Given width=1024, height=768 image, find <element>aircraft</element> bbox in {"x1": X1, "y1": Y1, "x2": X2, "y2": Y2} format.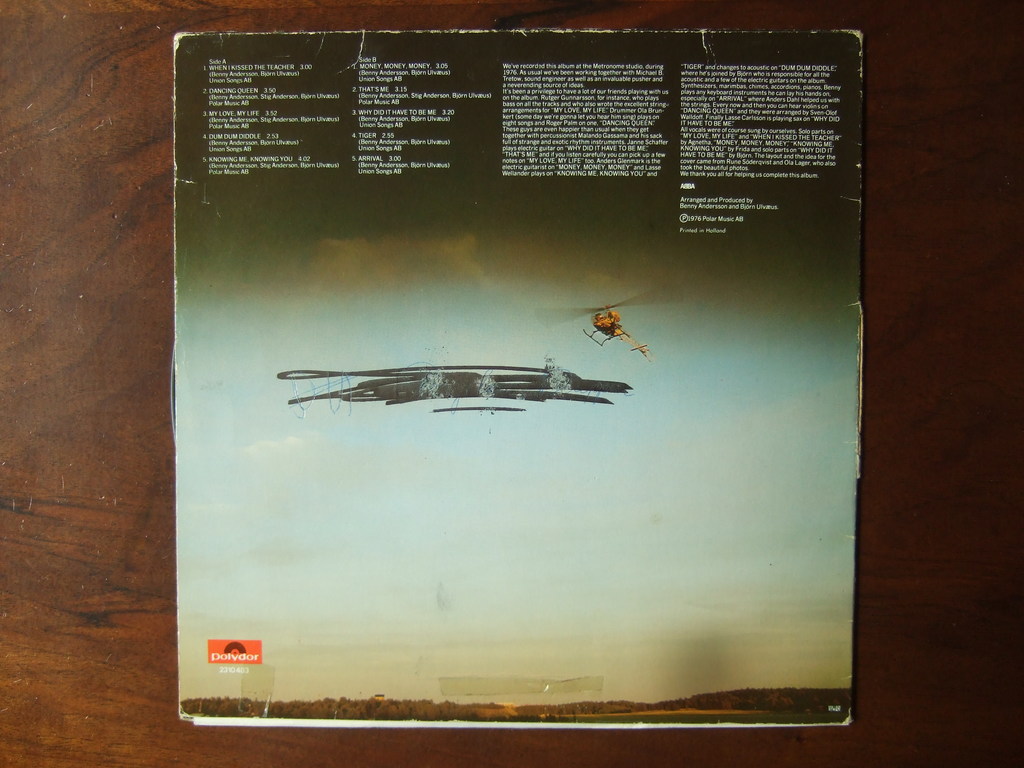
{"x1": 543, "y1": 282, "x2": 685, "y2": 368}.
